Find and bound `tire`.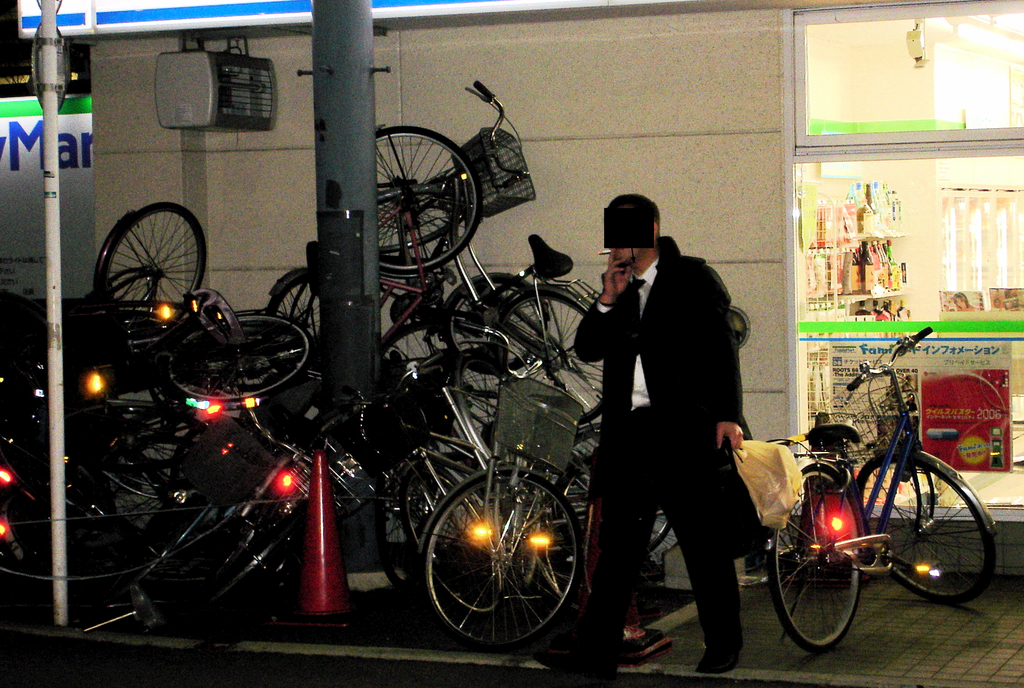
Bound: rect(493, 291, 602, 422).
